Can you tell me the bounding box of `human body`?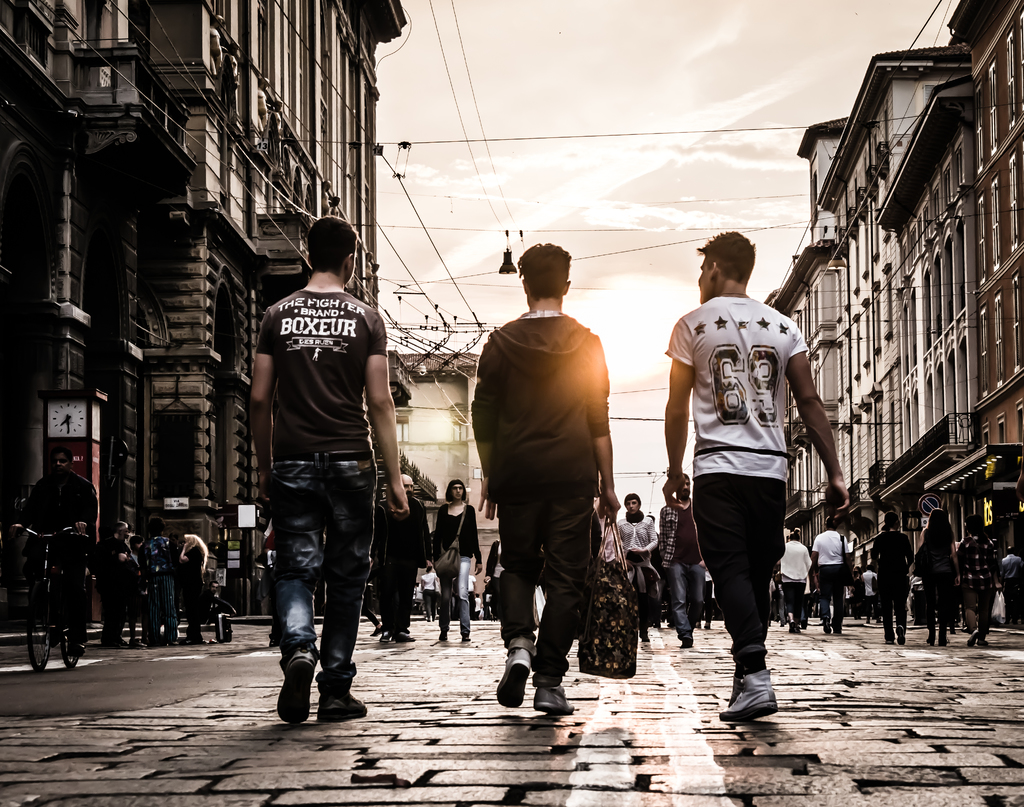
box(613, 514, 661, 636).
